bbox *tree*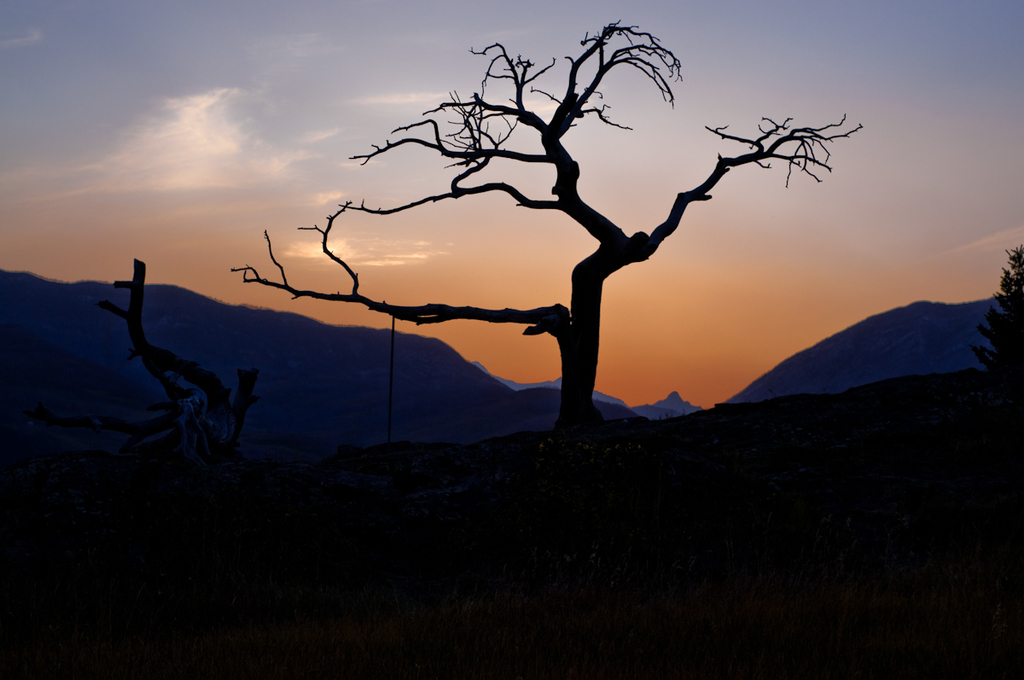
bbox=(259, 23, 807, 424)
